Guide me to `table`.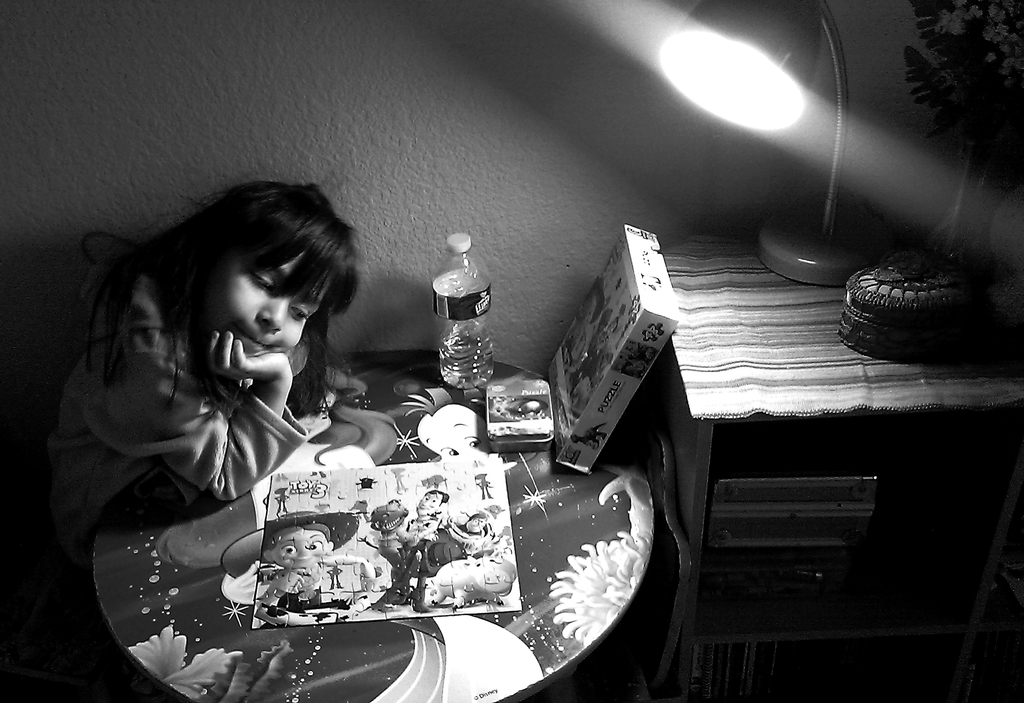
Guidance: x1=654, y1=229, x2=1023, y2=702.
